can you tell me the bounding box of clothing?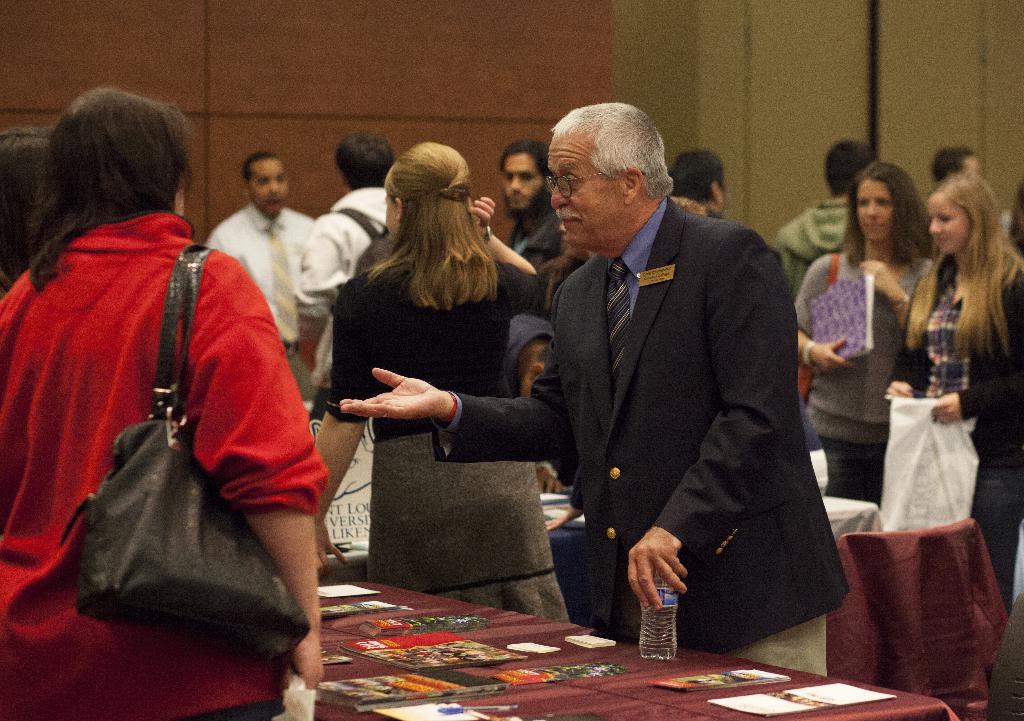
x1=202, y1=197, x2=317, y2=405.
